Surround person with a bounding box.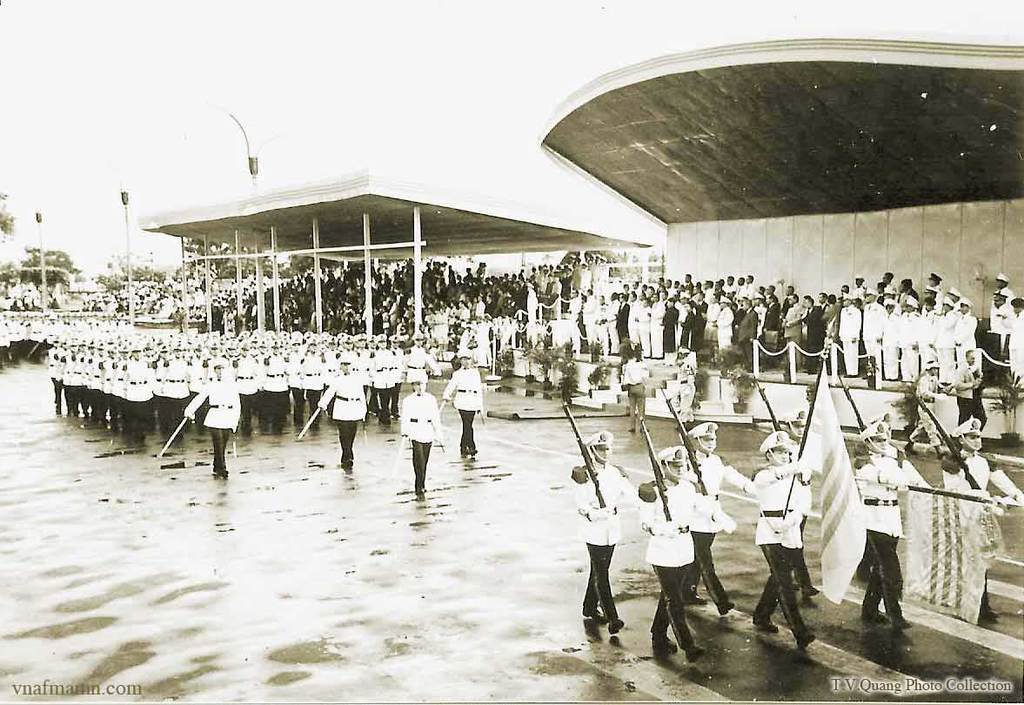
bbox(994, 272, 1016, 302).
